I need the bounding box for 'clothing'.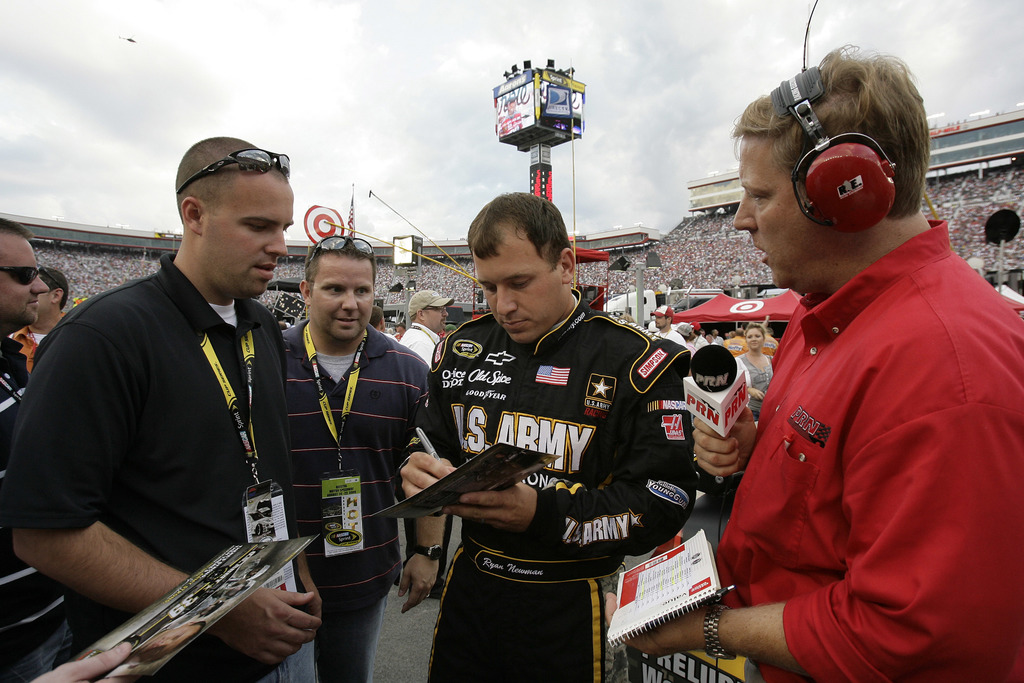
Here it is: <box>3,338,67,682</box>.
